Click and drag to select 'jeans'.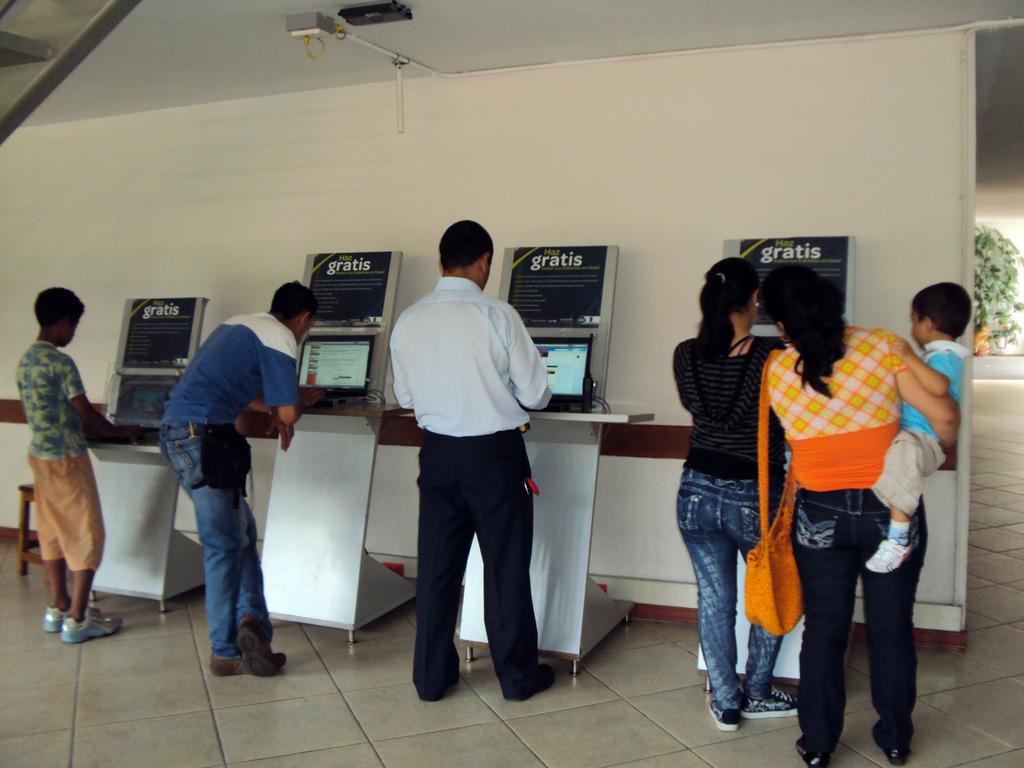
Selection: left=33, top=452, right=106, bottom=568.
